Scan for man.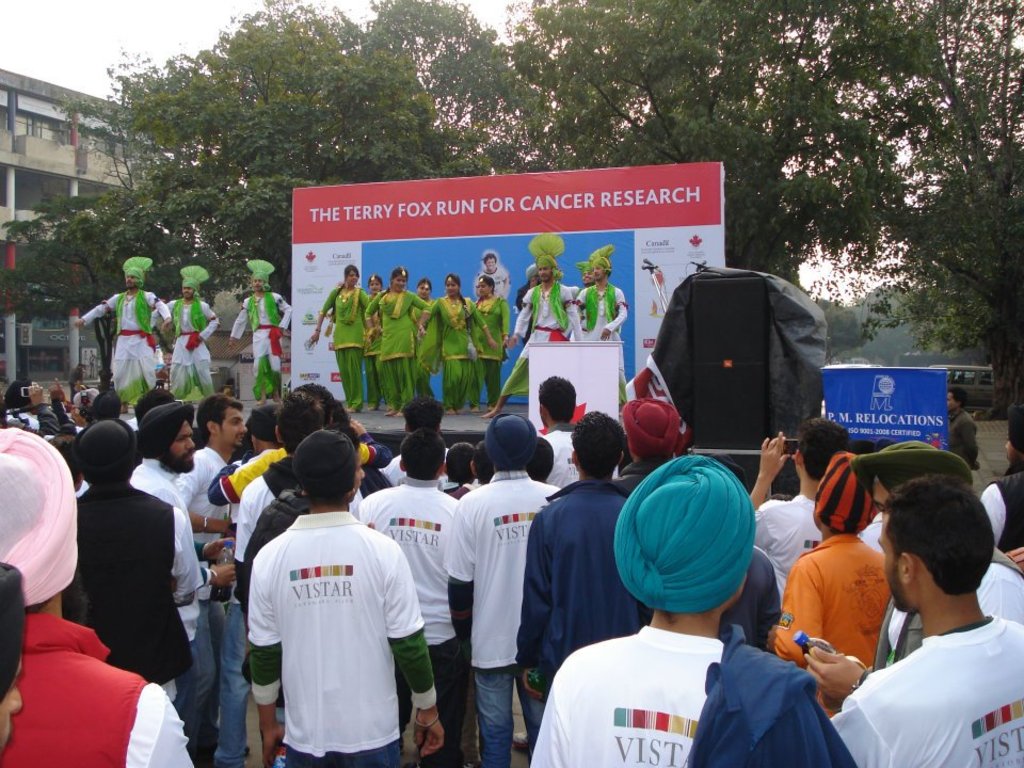
Scan result: bbox=[619, 405, 685, 493].
